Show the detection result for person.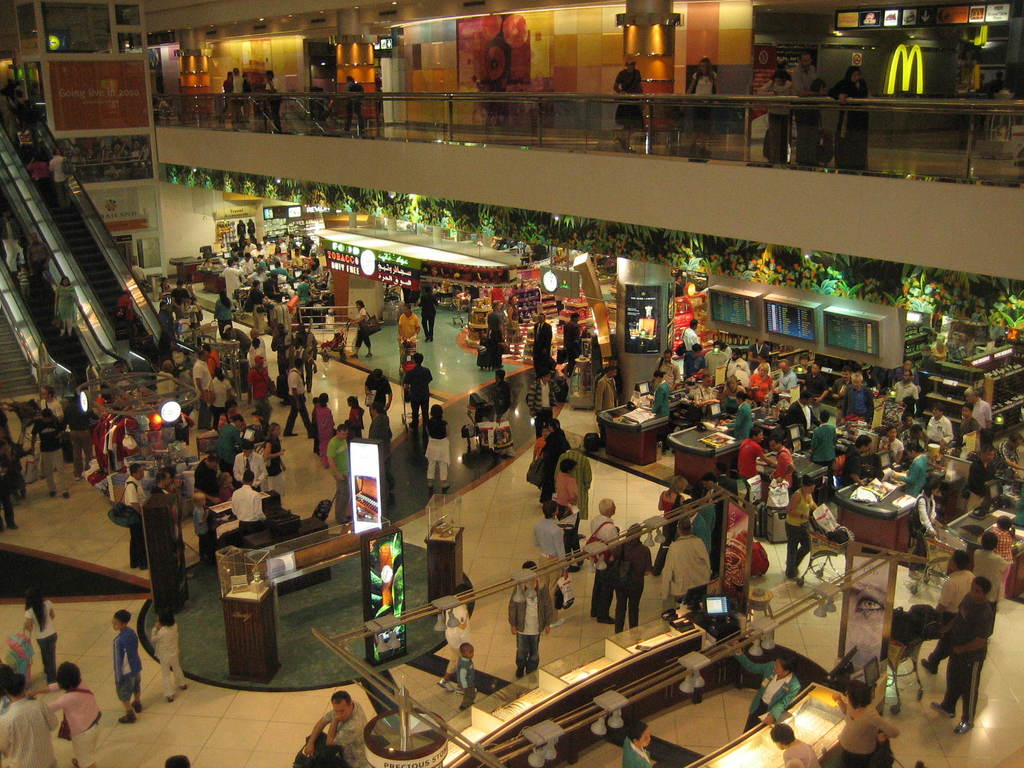
228:468:269:546.
